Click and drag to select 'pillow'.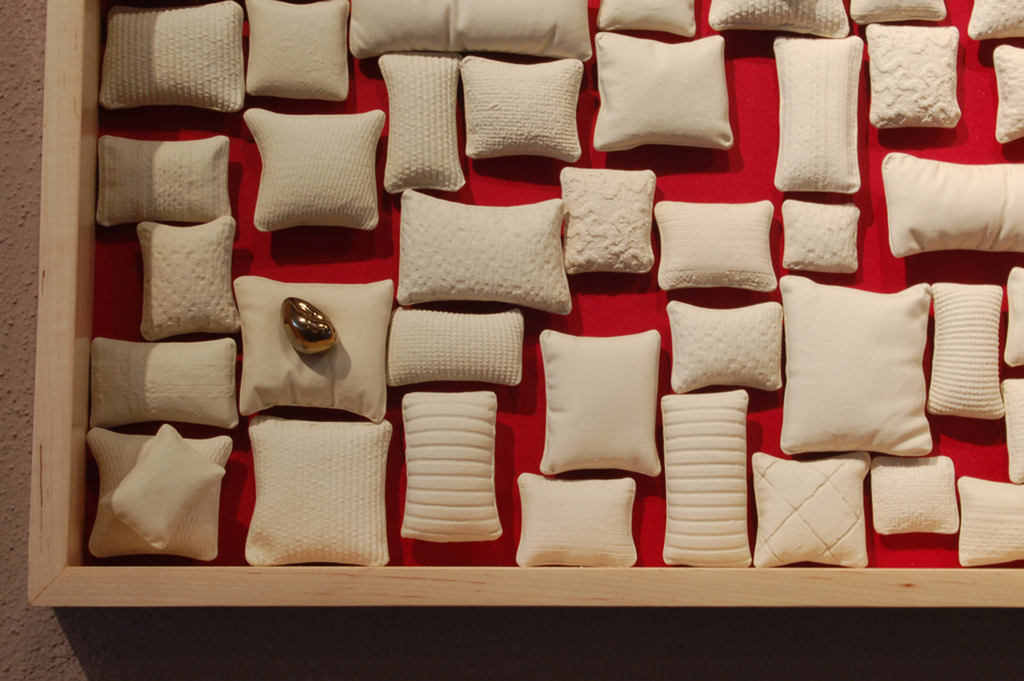
Selection: (573, 2, 706, 32).
